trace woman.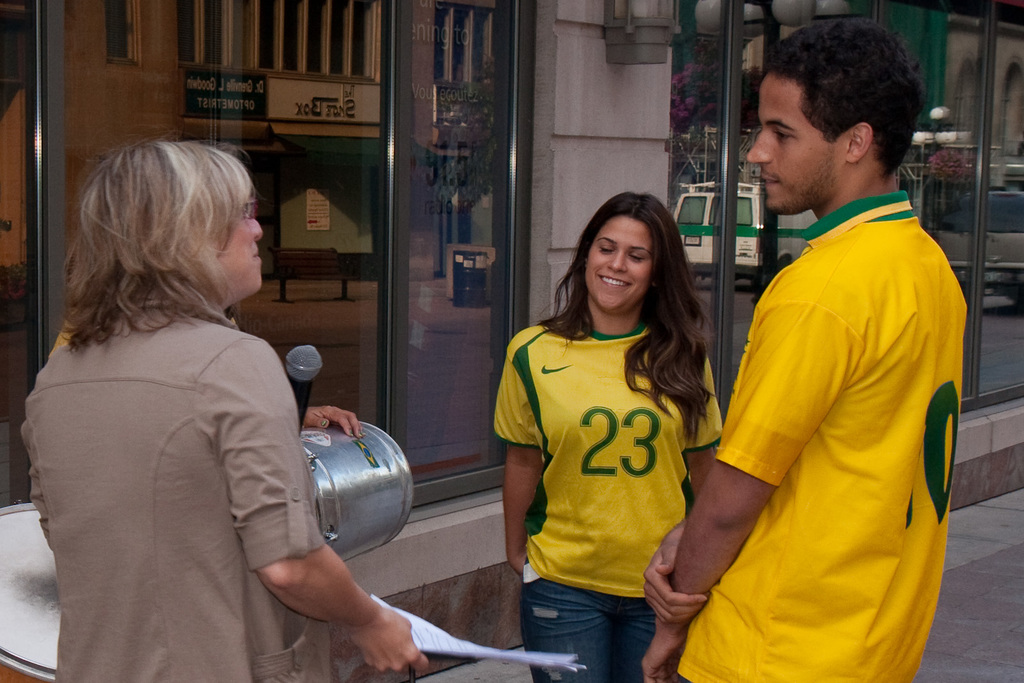
Traced to bbox=[495, 192, 723, 682].
